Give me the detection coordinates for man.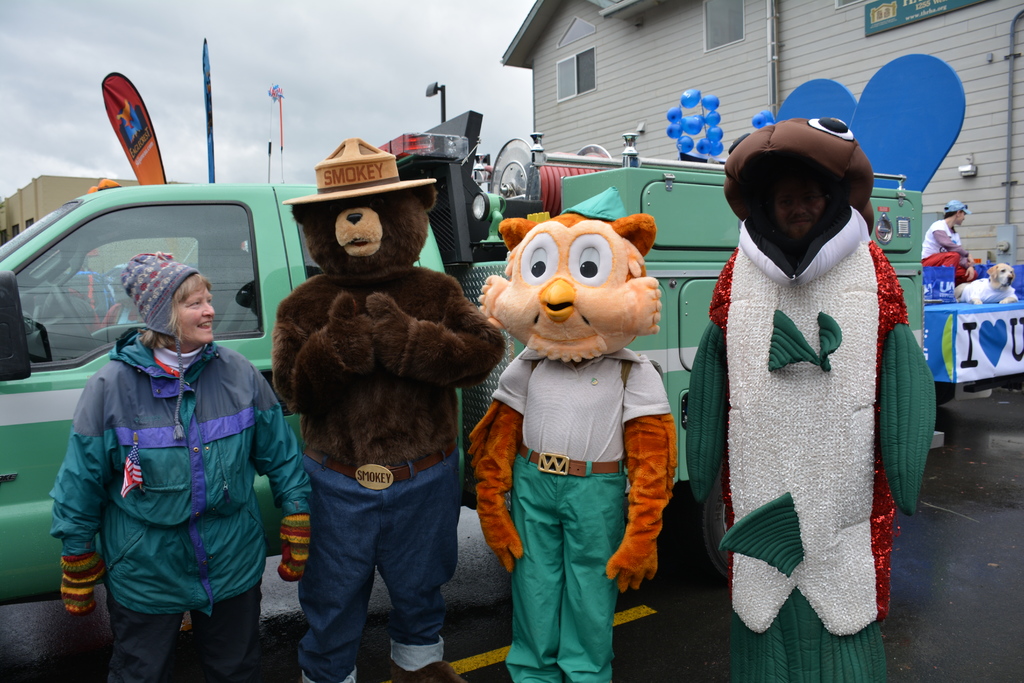
(920, 198, 975, 284).
